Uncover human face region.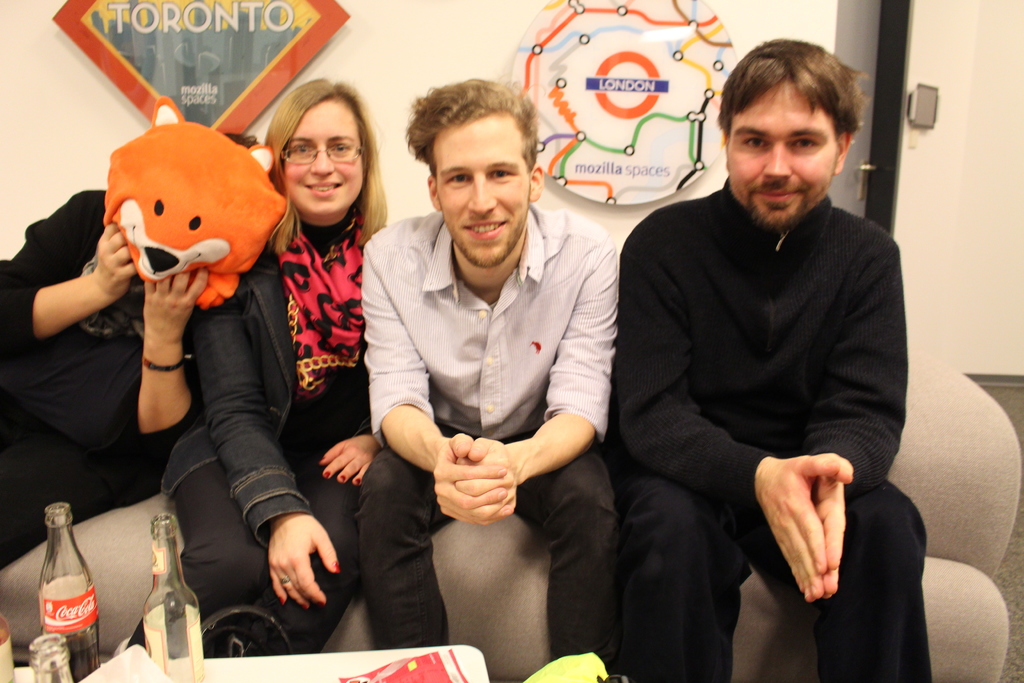
Uncovered: rect(284, 97, 362, 218).
